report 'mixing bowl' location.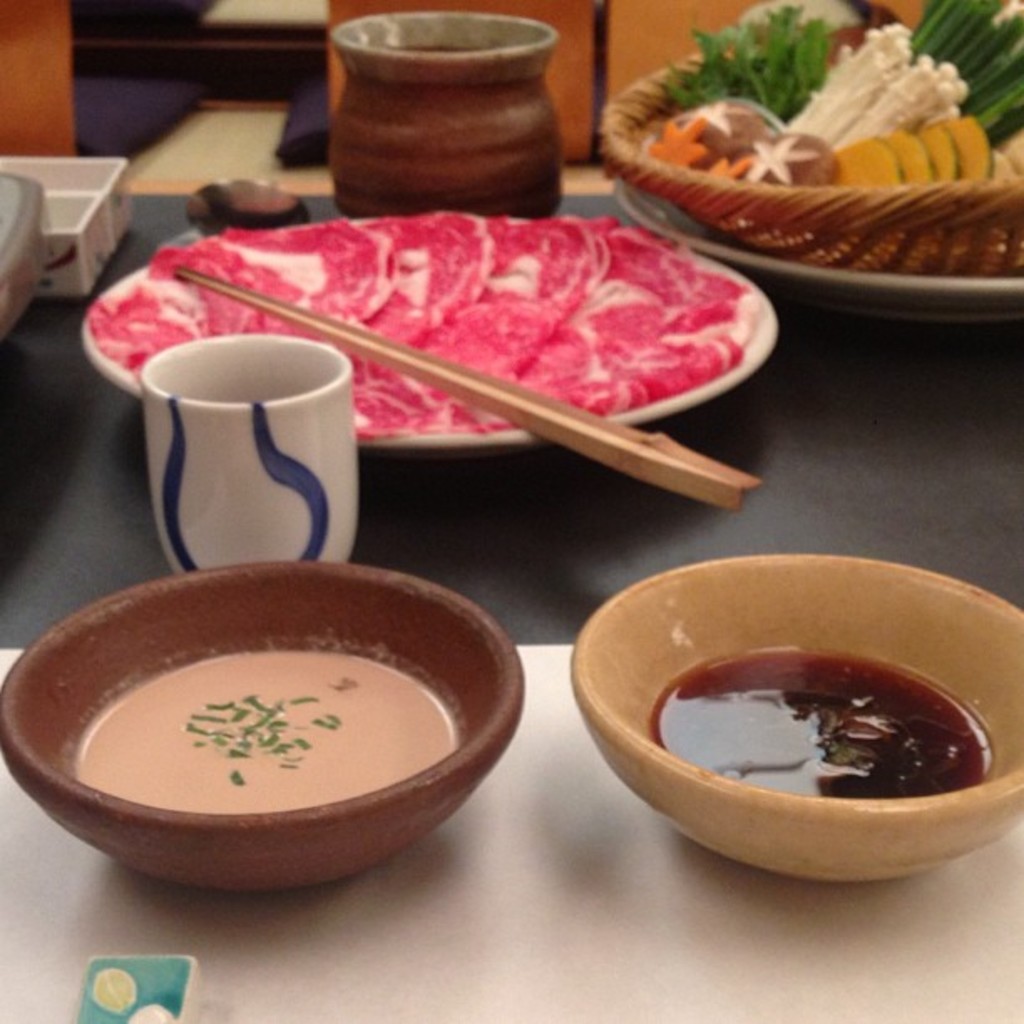
Report: <box>0,561,525,900</box>.
